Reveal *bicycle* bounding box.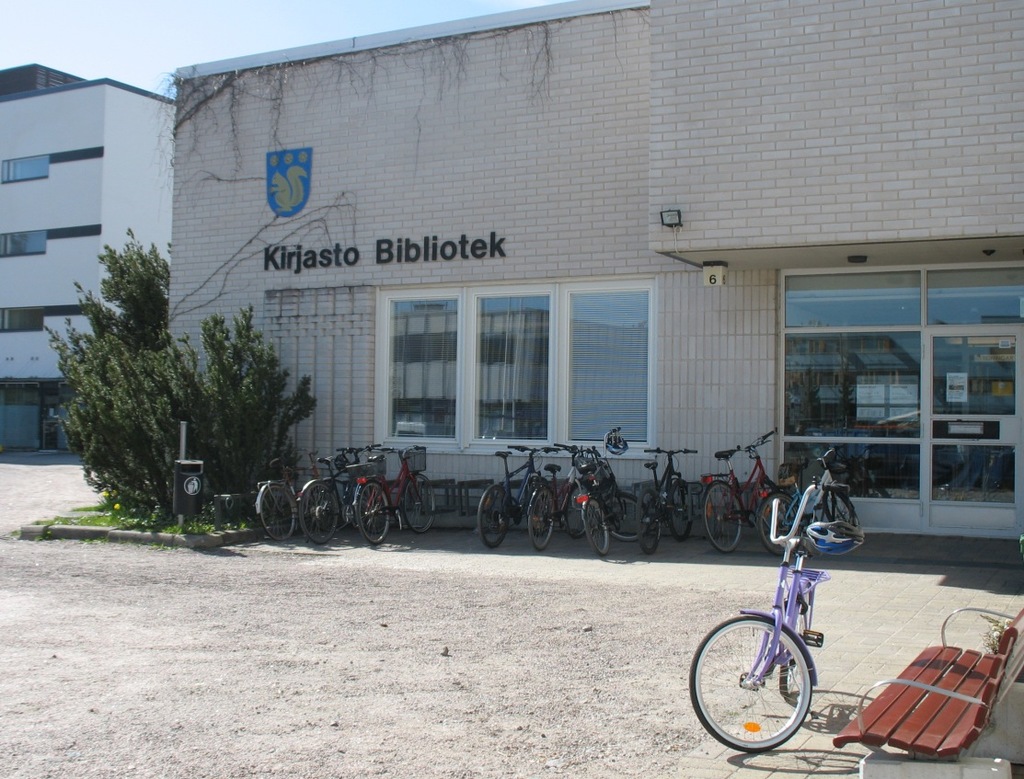
Revealed: (700, 474, 863, 778).
